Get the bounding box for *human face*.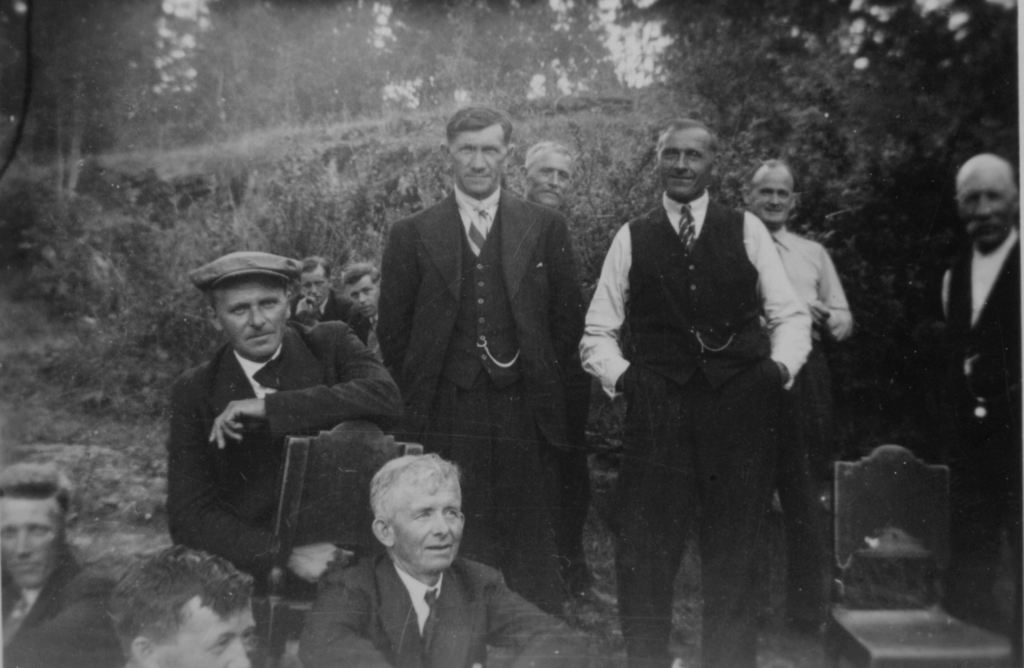
525,150,572,202.
